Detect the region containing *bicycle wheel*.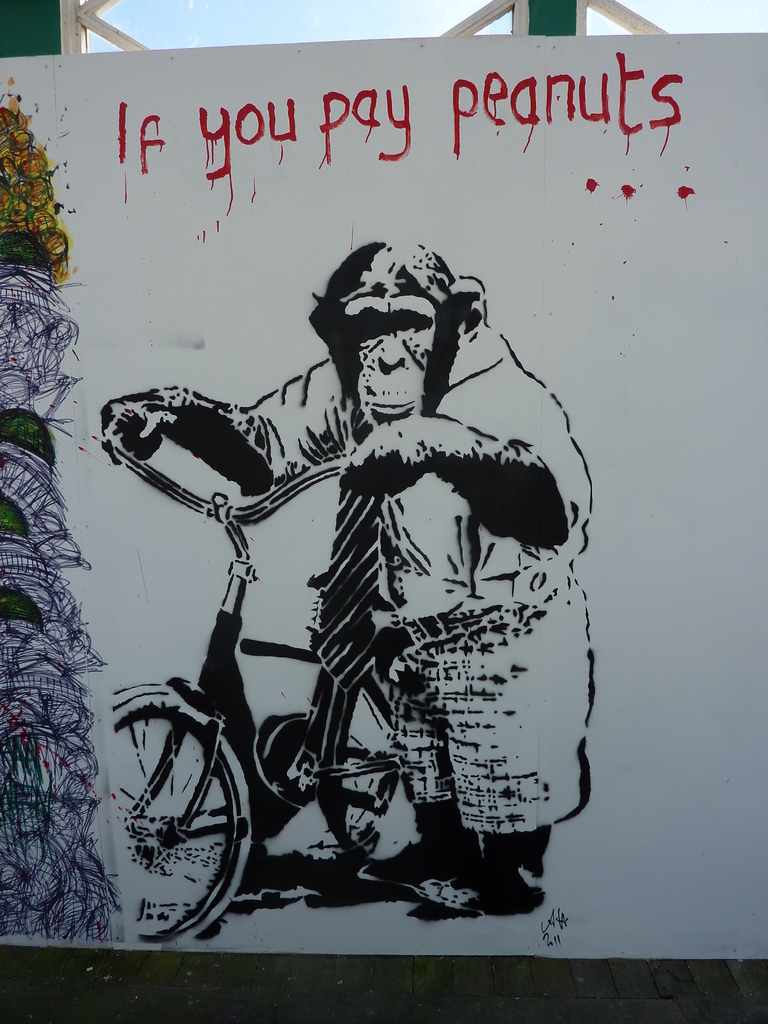
(left=328, top=687, right=420, bottom=862).
